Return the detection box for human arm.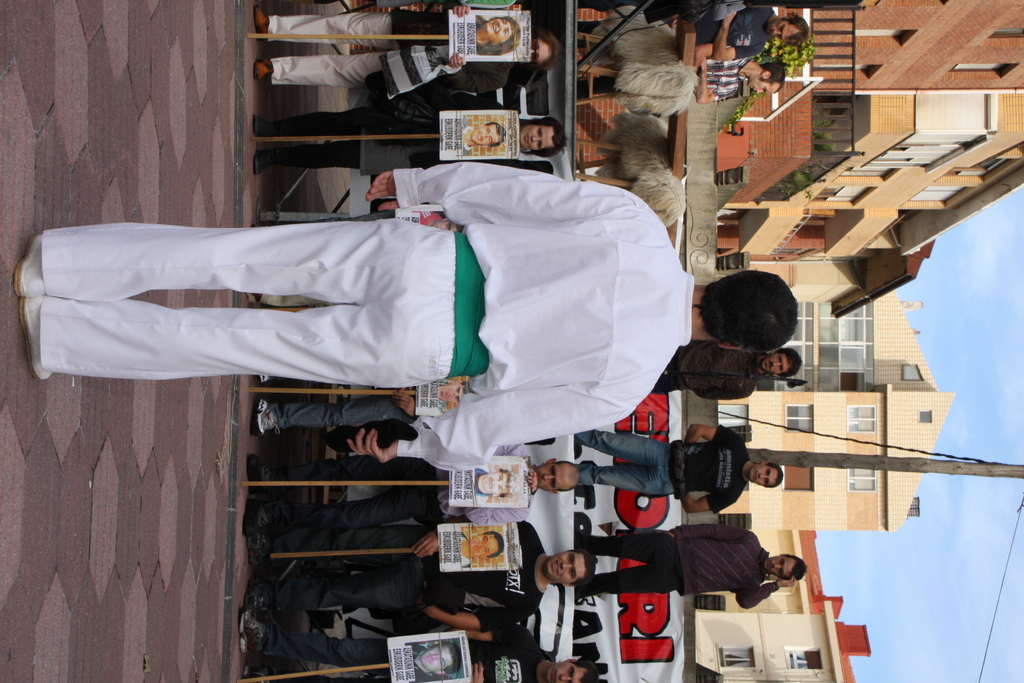
(left=392, top=381, right=422, bottom=412).
